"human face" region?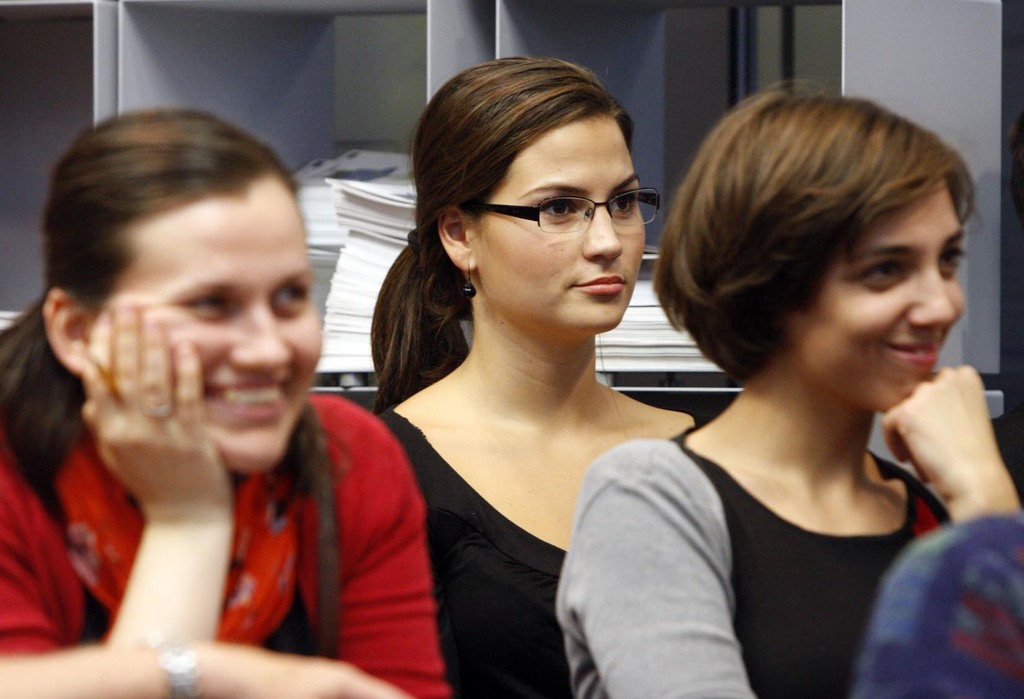
(796, 172, 966, 408)
